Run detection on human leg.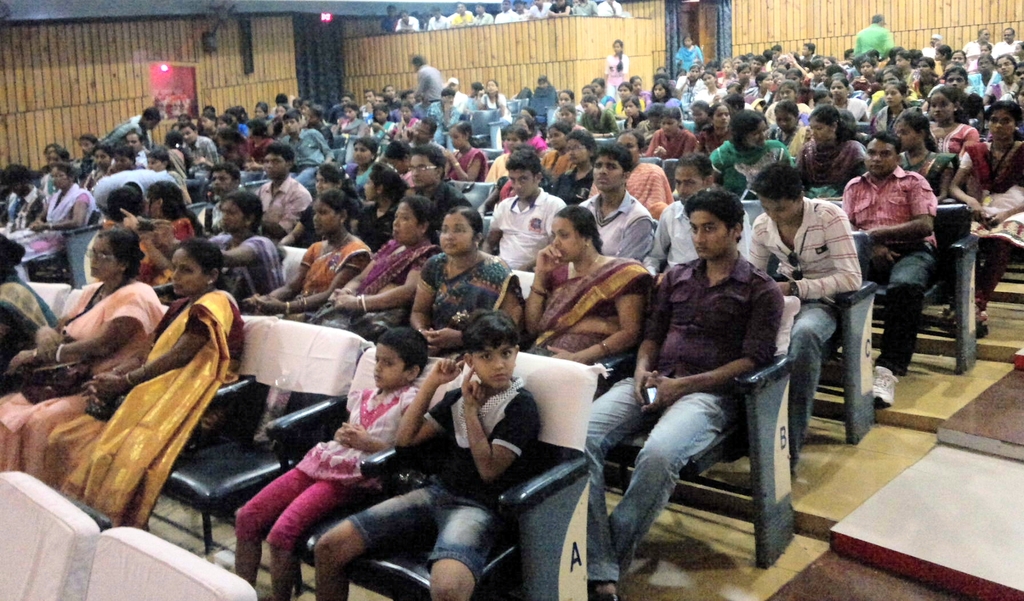
Result: crop(938, 181, 1023, 327).
